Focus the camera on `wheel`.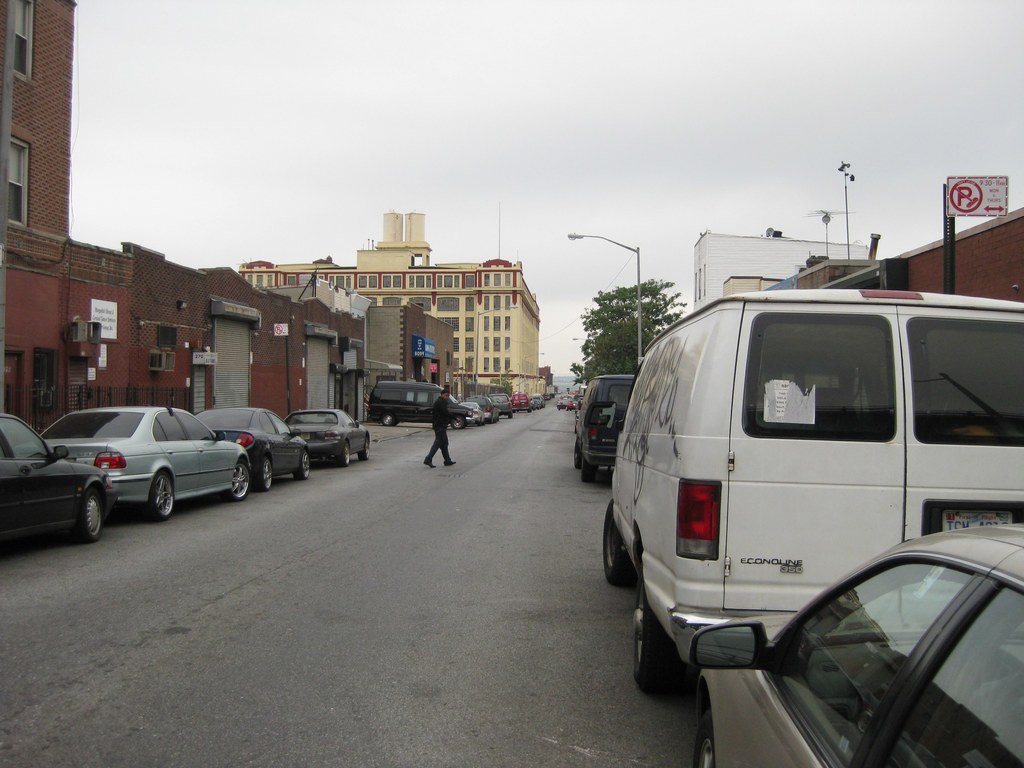
Focus region: bbox(296, 452, 312, 481).
